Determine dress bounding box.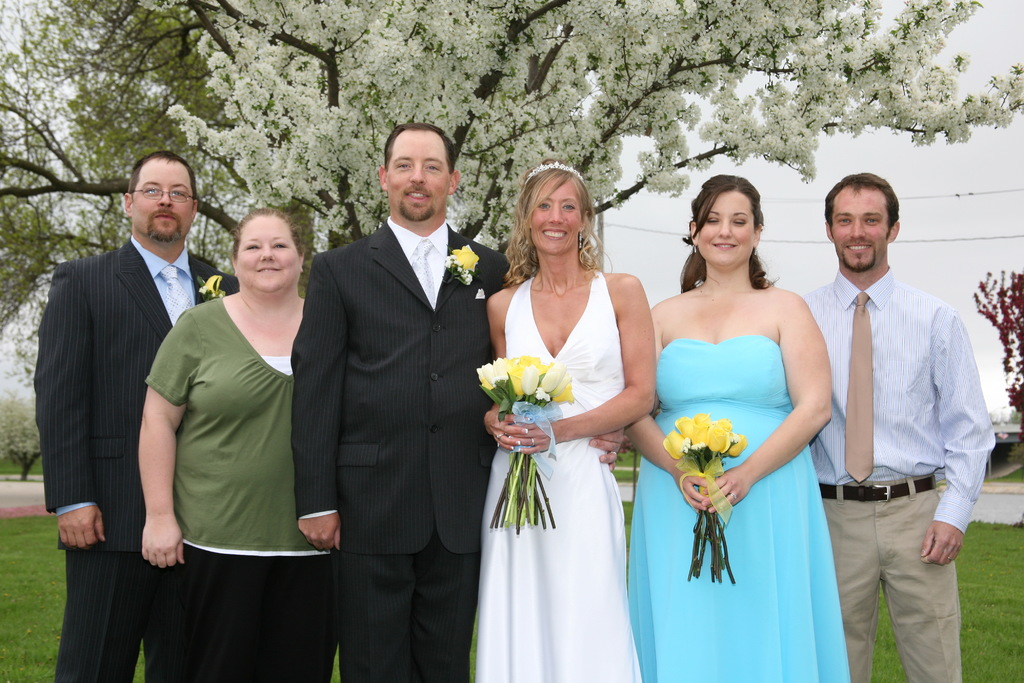
Determined: left=484, top=272, right=640, bottom=676.
